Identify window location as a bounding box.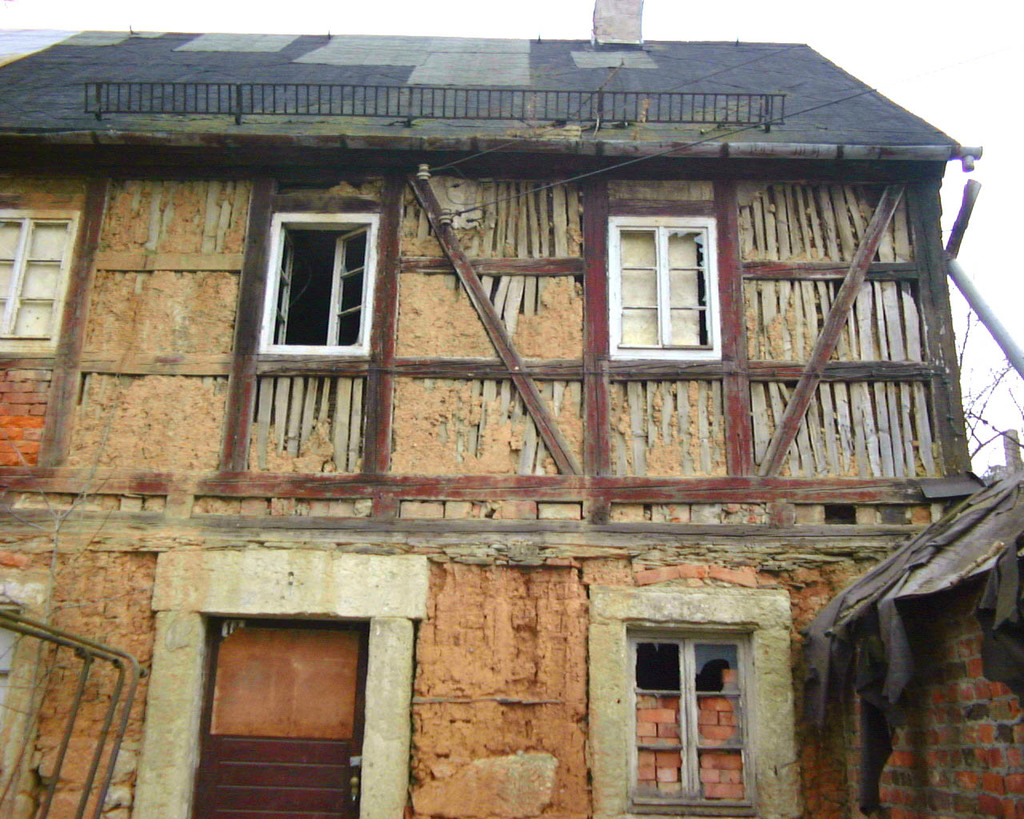
x1=254, y1=210, x2=379, y2=359.
